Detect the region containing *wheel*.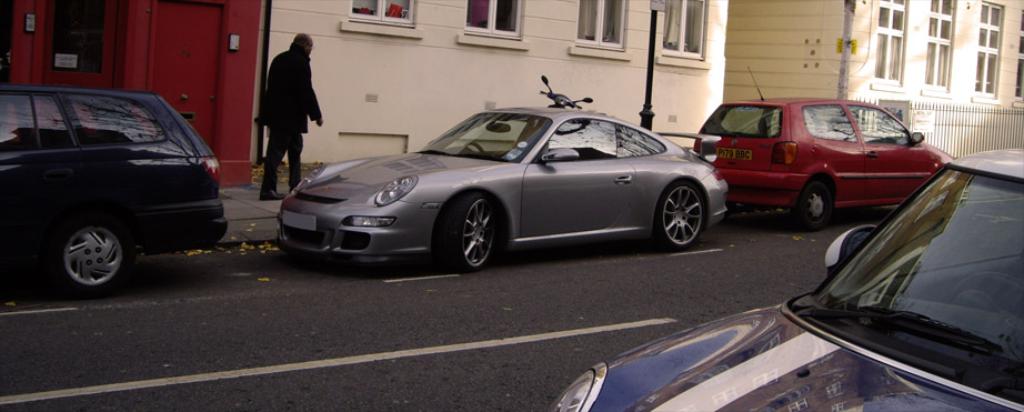
[x1=793, y1=181, x2=833, y2=231].
